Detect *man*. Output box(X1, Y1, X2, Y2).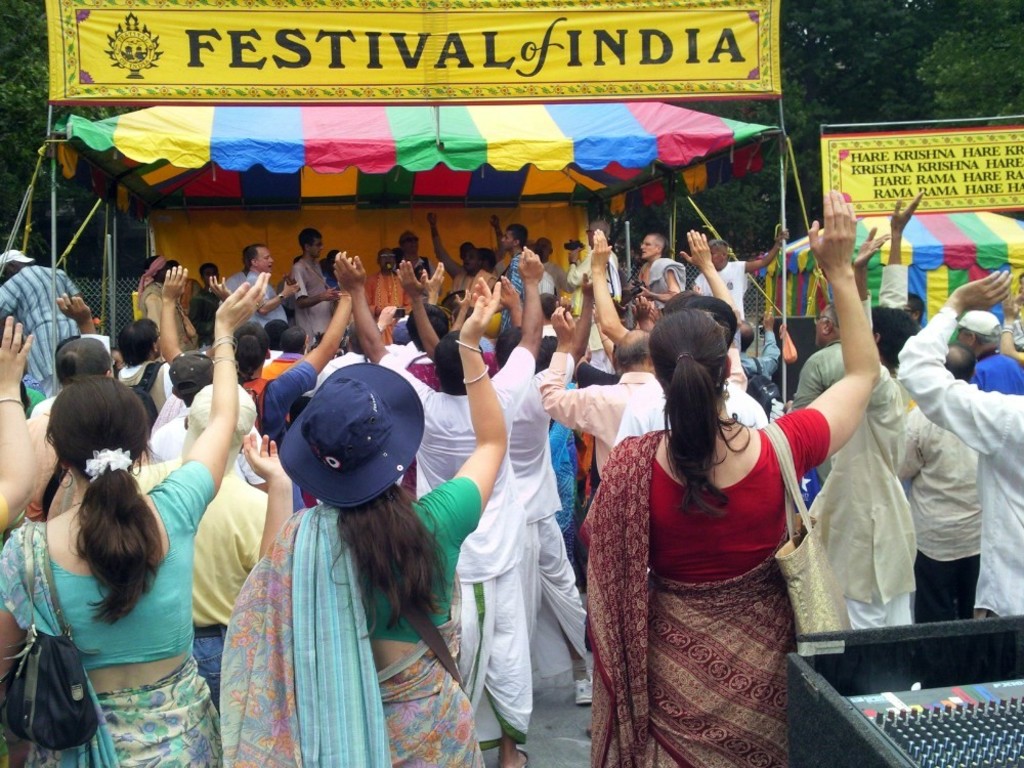
box(136, 251, 199, 341).
